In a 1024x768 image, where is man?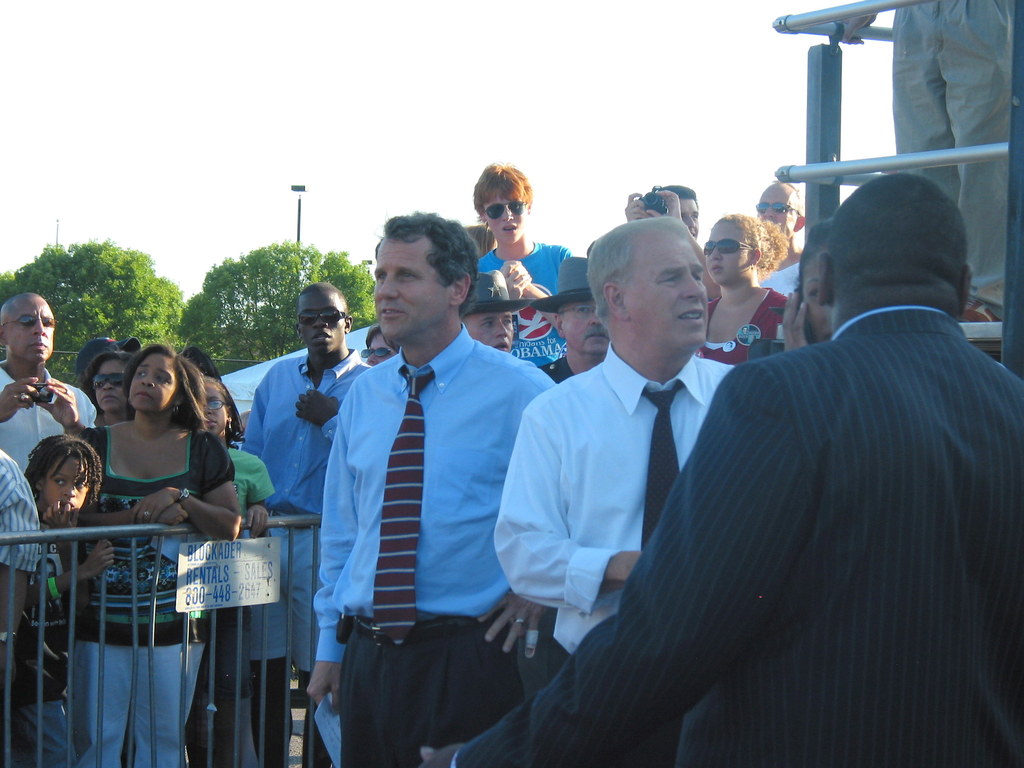
l=614, t=181, r=720, b=301.
